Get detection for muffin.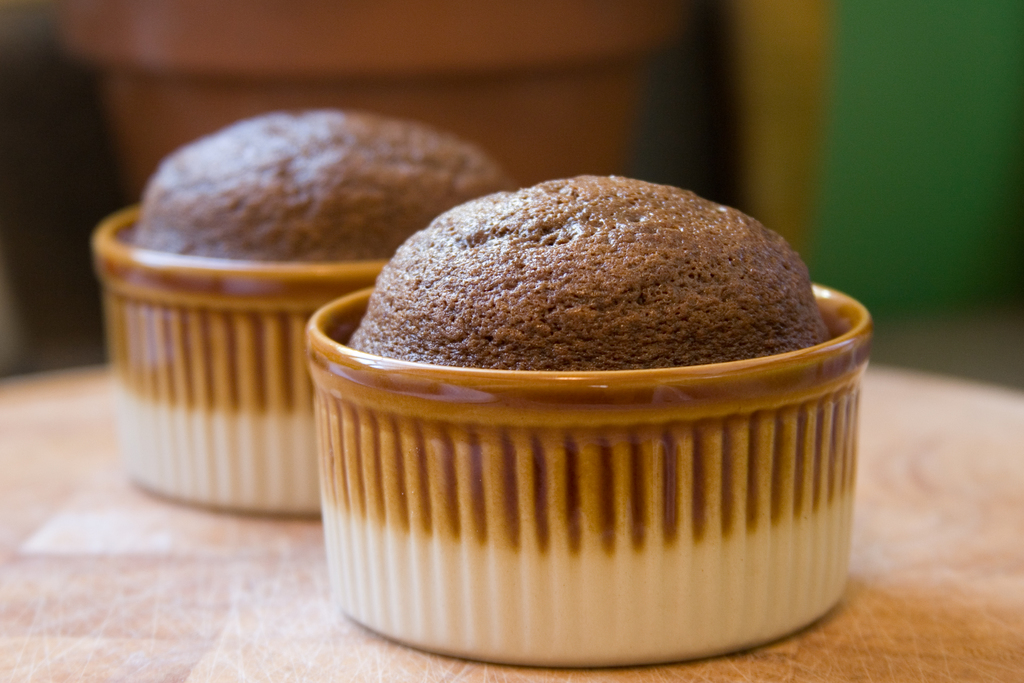
Detection: [348,173,833,375].
